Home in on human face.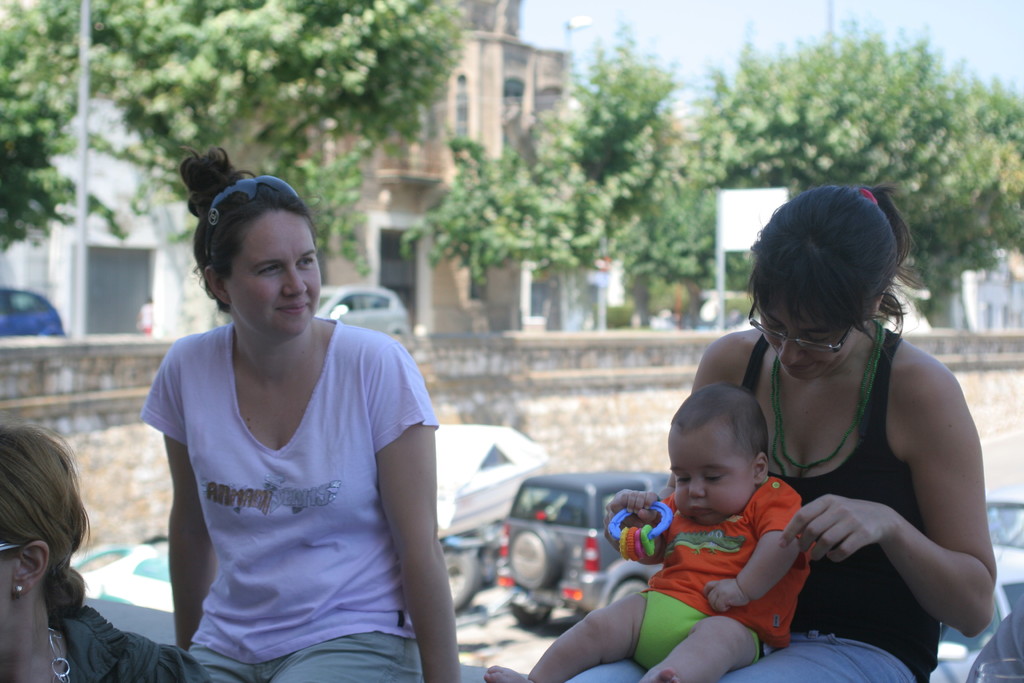
Homed in at 1:546:15:677.
